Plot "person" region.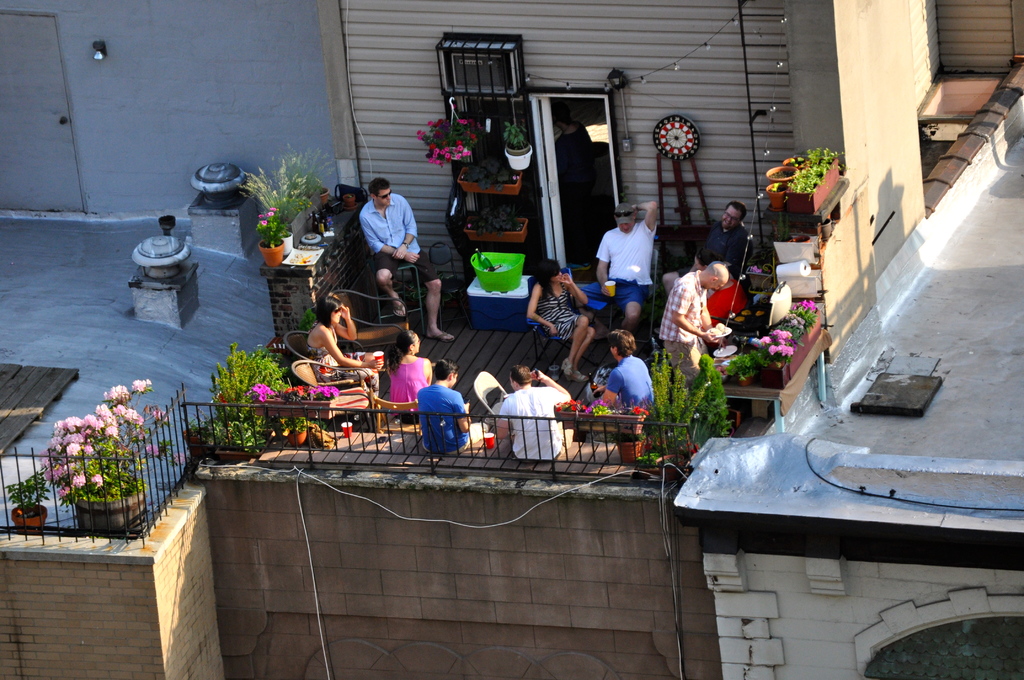
Plotted at Rect(603, 201, 664, 323).
